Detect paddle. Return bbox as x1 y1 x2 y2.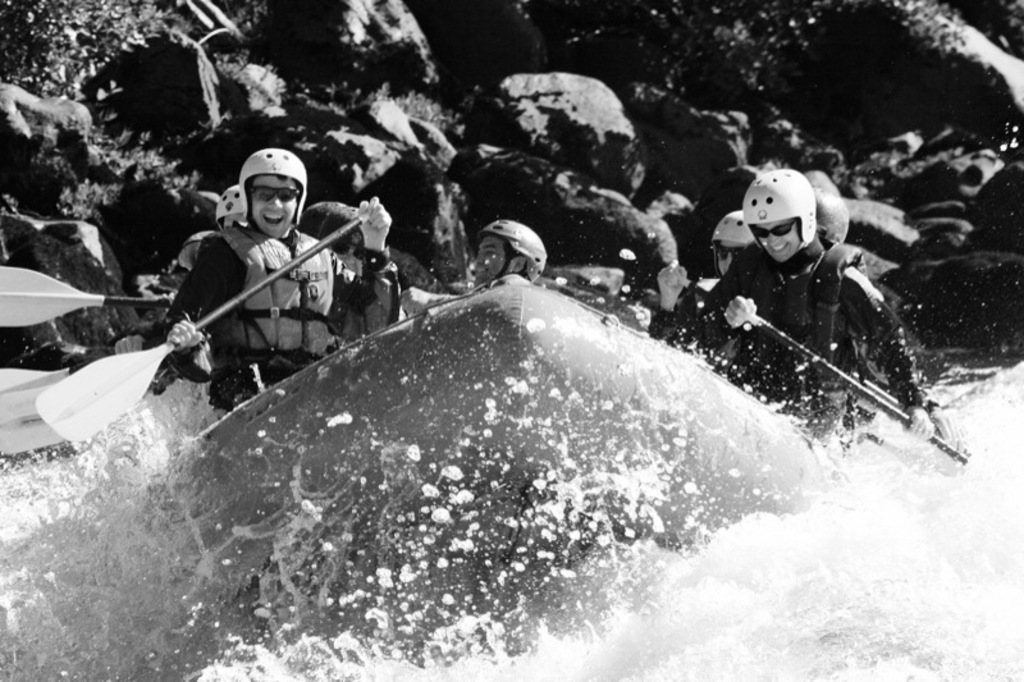
749 313 966 464.
